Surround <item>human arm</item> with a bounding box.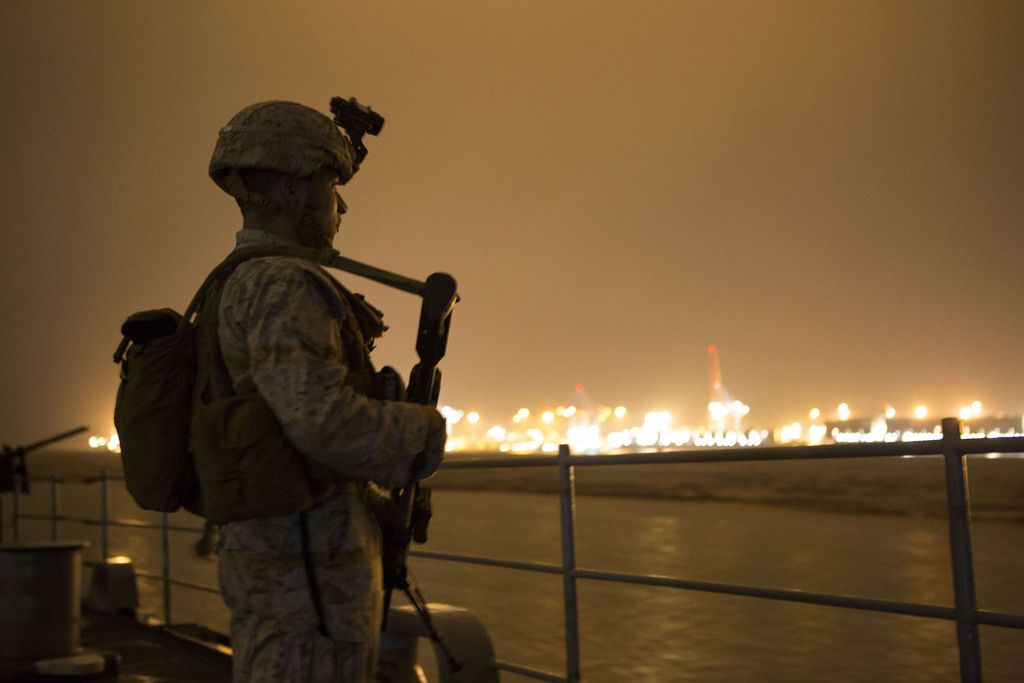
BBox(241, 272, 440, 477).
